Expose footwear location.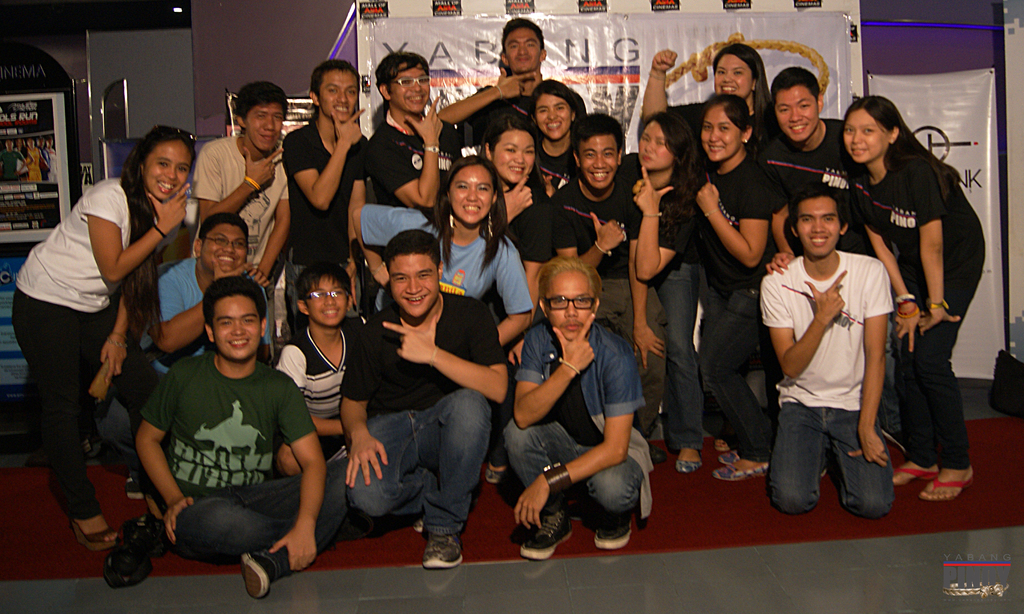
Exposed at bbox=[648, 443, 664, 460].
